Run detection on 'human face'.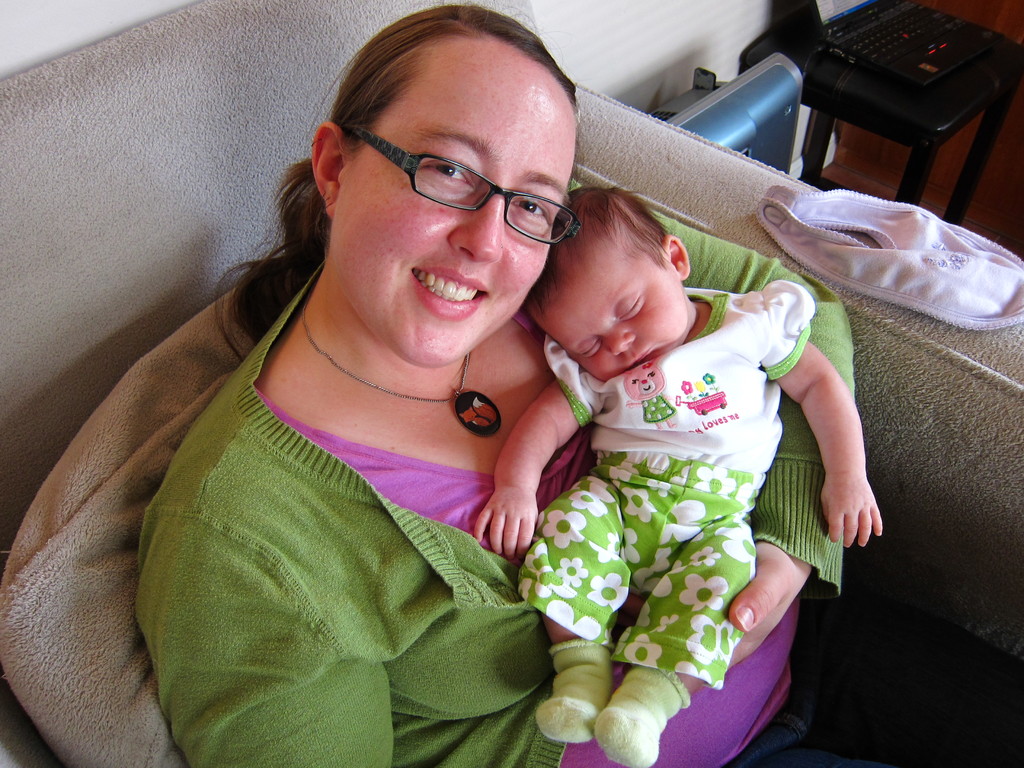
Result: [x1=552, y1=250, x2=680, y2=369].
